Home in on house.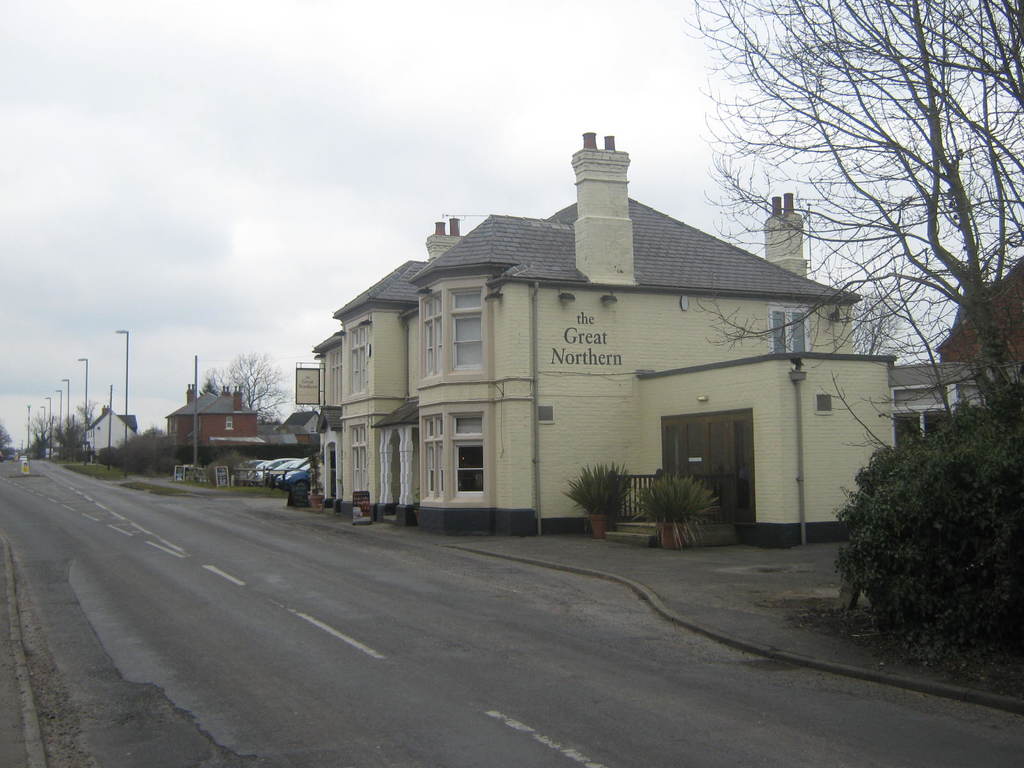
Homed in at x1=897, y1=362, x2=1020, y2=443.
